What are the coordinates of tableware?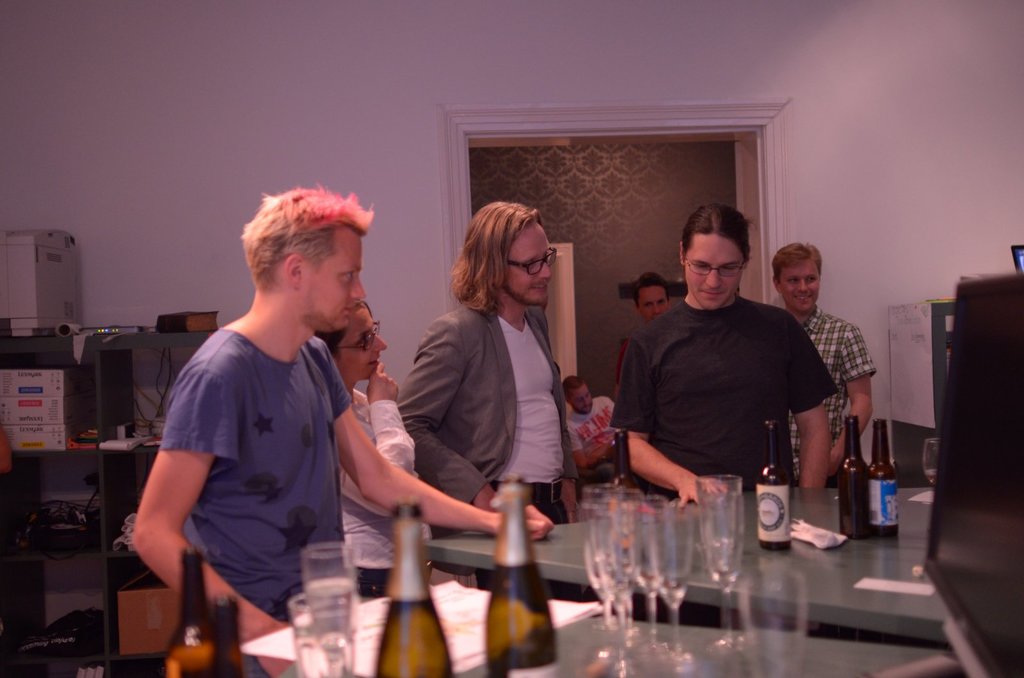
<bbox>582, 502, 612, 677</bbox>.
